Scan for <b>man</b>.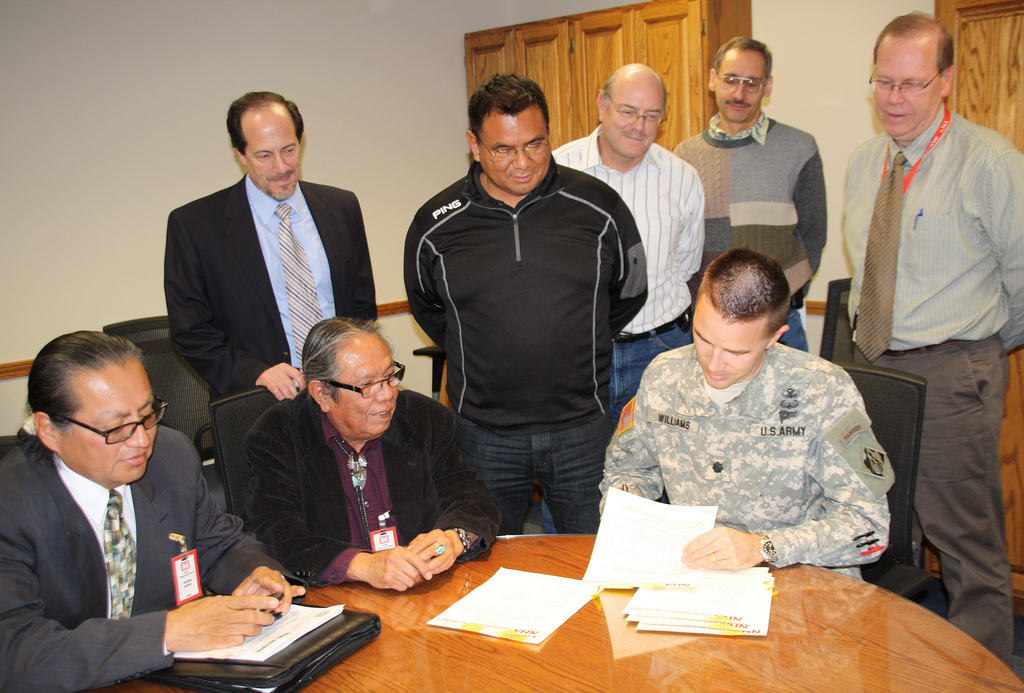
Scan result: l=670, t=35, r=824, b=346.
